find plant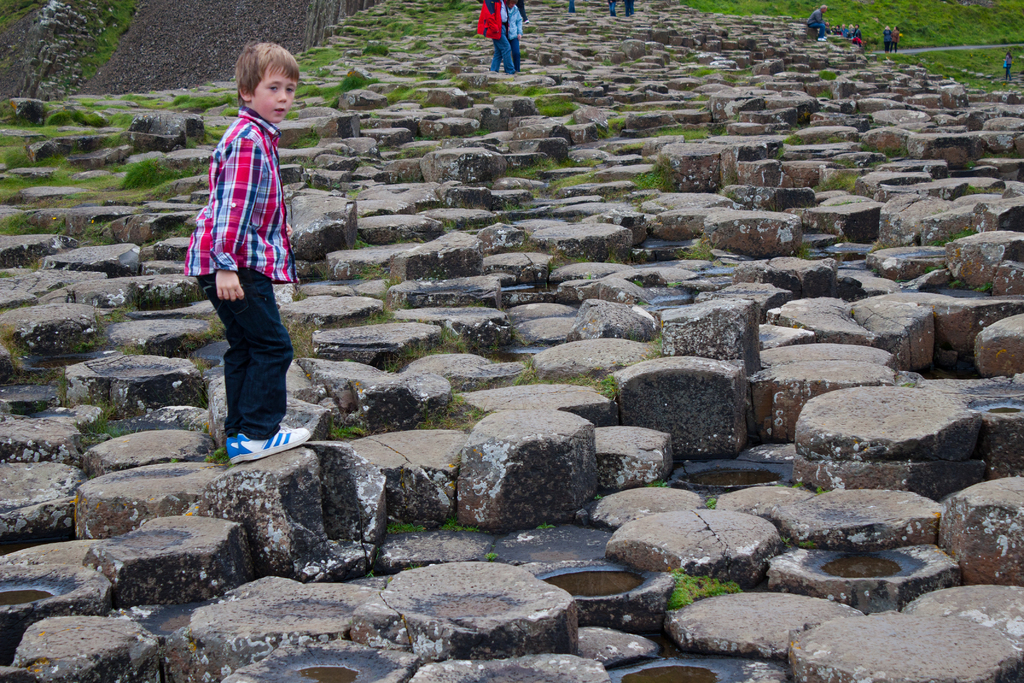
677/238/709/268
